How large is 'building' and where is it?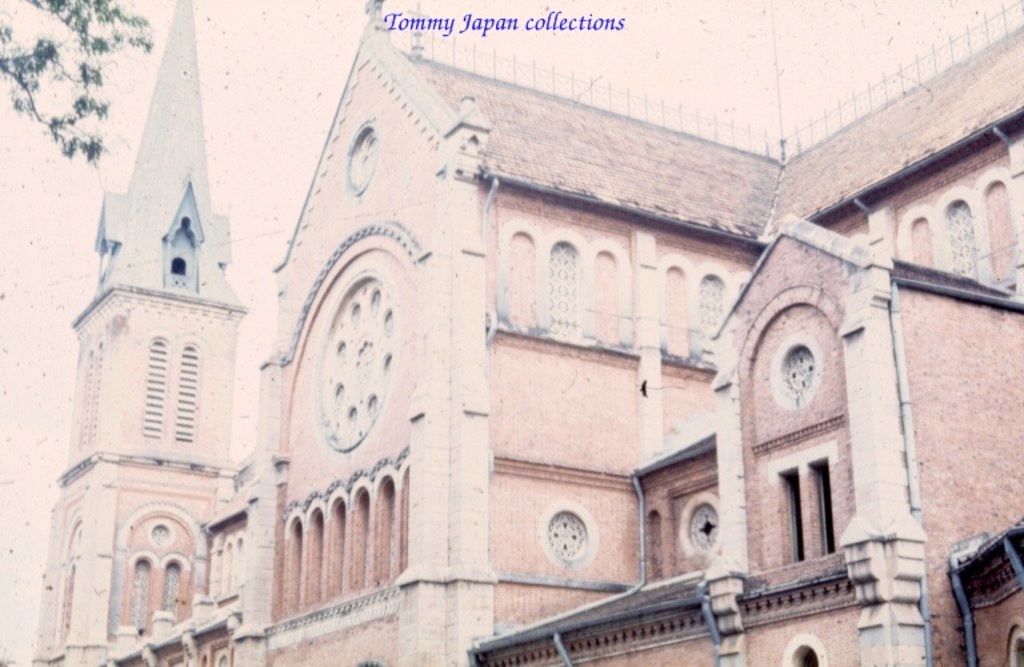
Bounding box: l=29, t=0, r=1023, b=666.
